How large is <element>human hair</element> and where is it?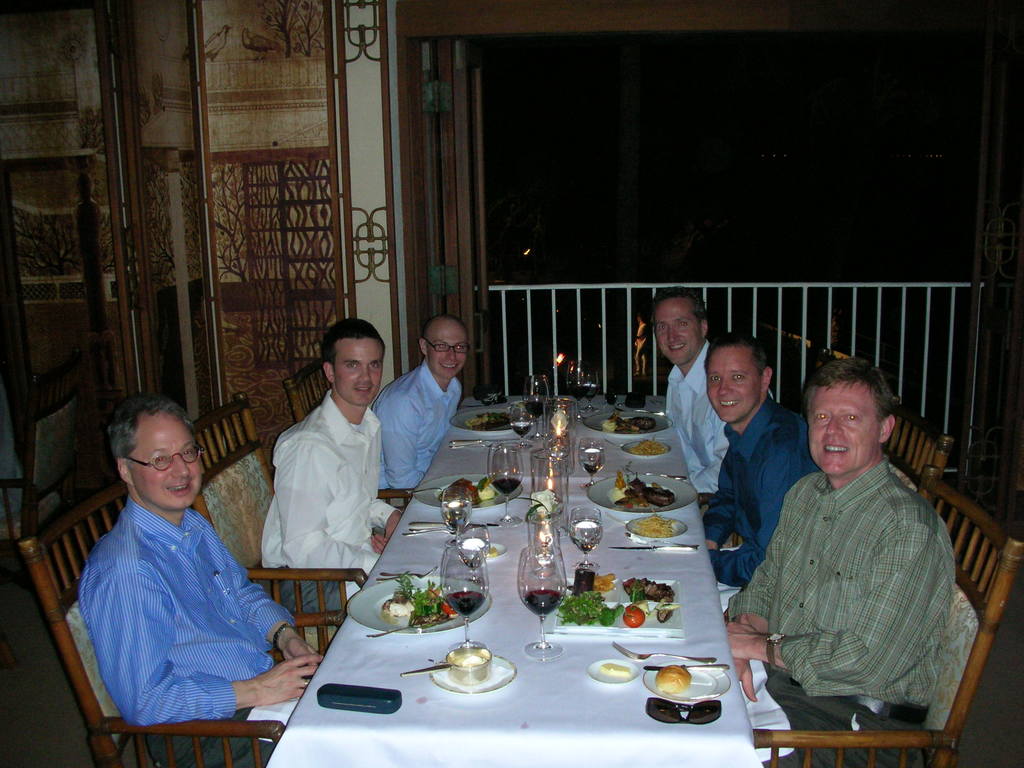
Bounding box: 423,312,469,353.
